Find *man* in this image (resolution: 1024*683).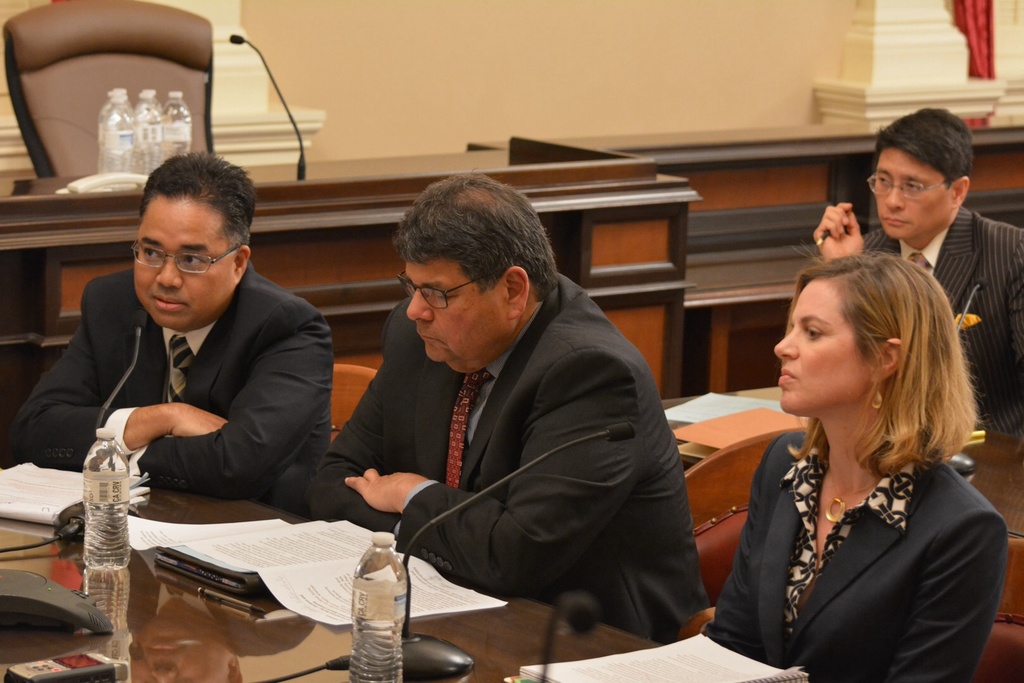
[left=813, top=102, right=1023, bottom=441].
